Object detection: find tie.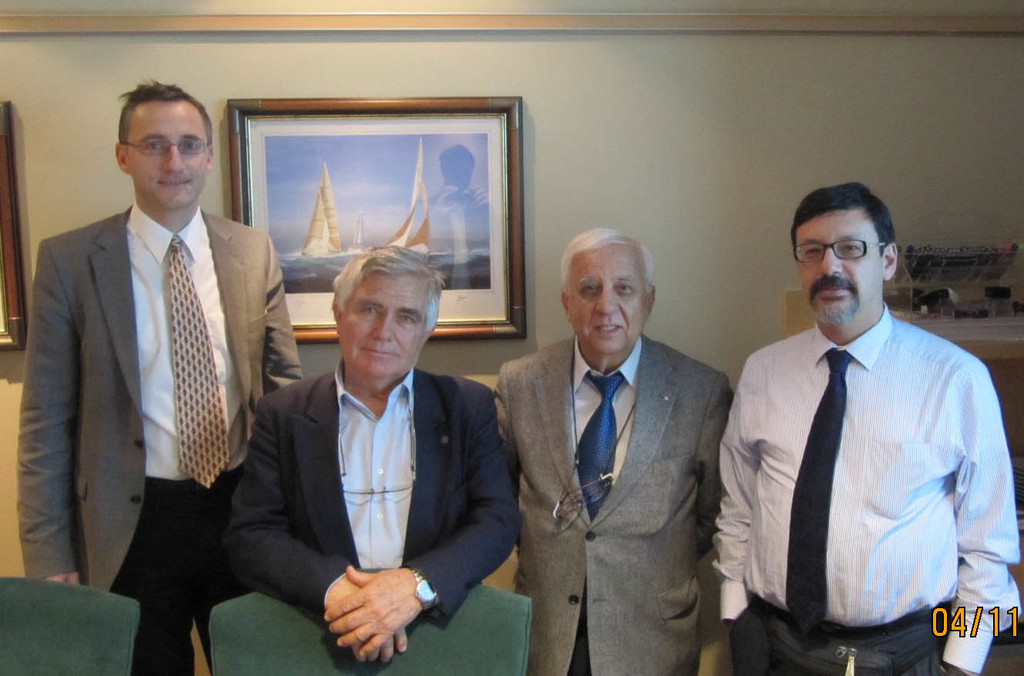
572, 366, 627, 517.
